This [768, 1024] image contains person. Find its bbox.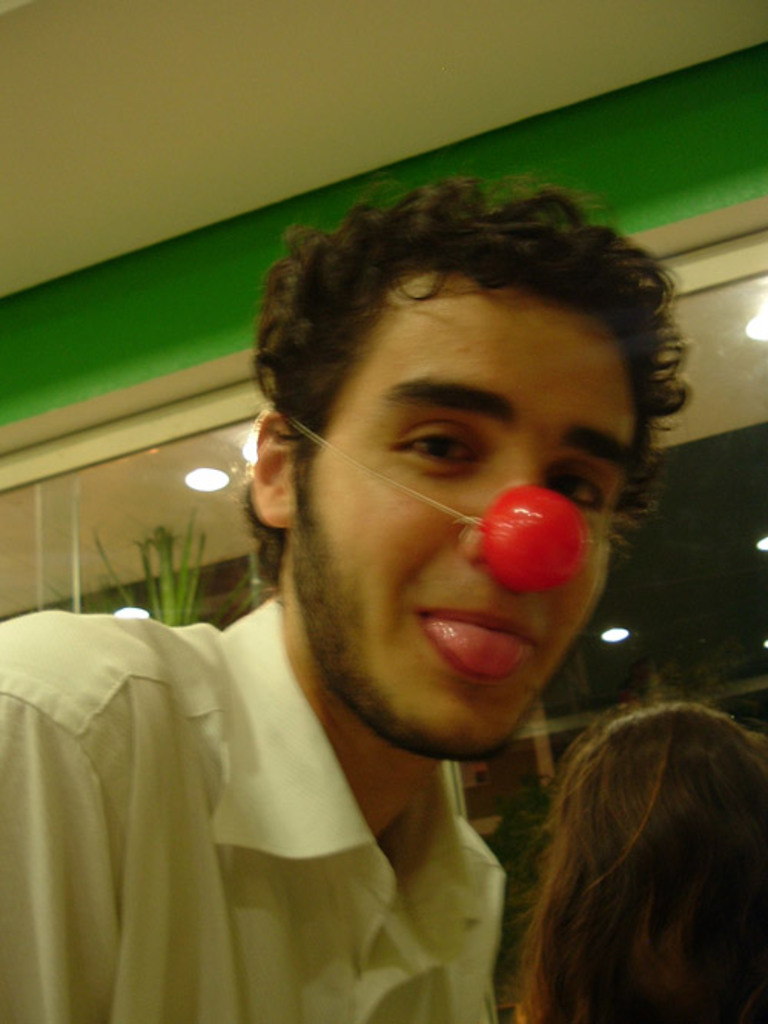
Rect(508, 686, 766, 1022).
